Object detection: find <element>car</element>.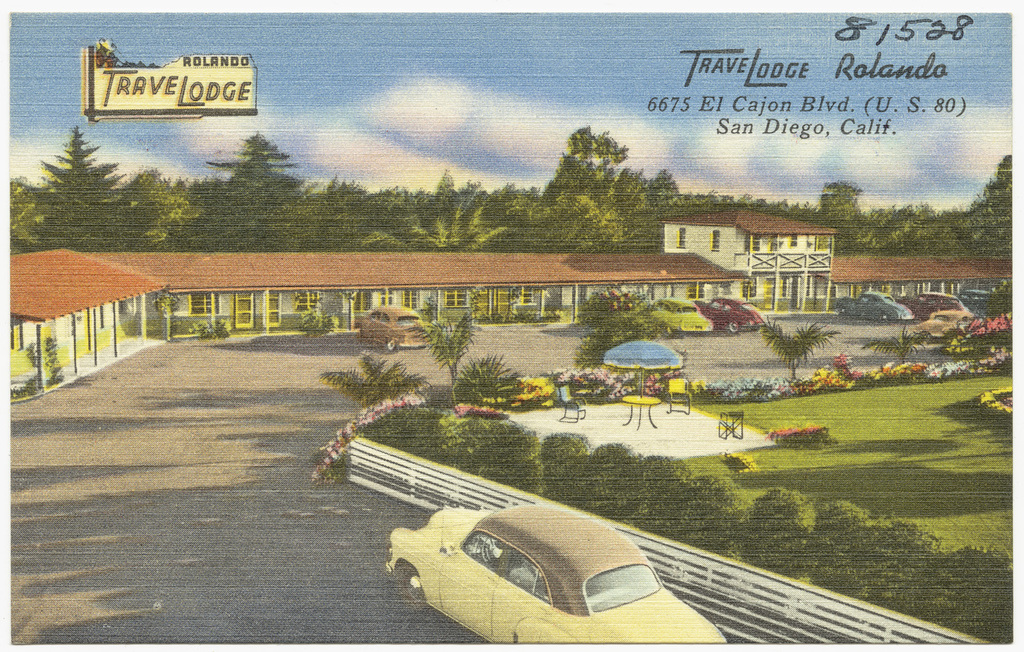
(360, 302, 429, 348).
